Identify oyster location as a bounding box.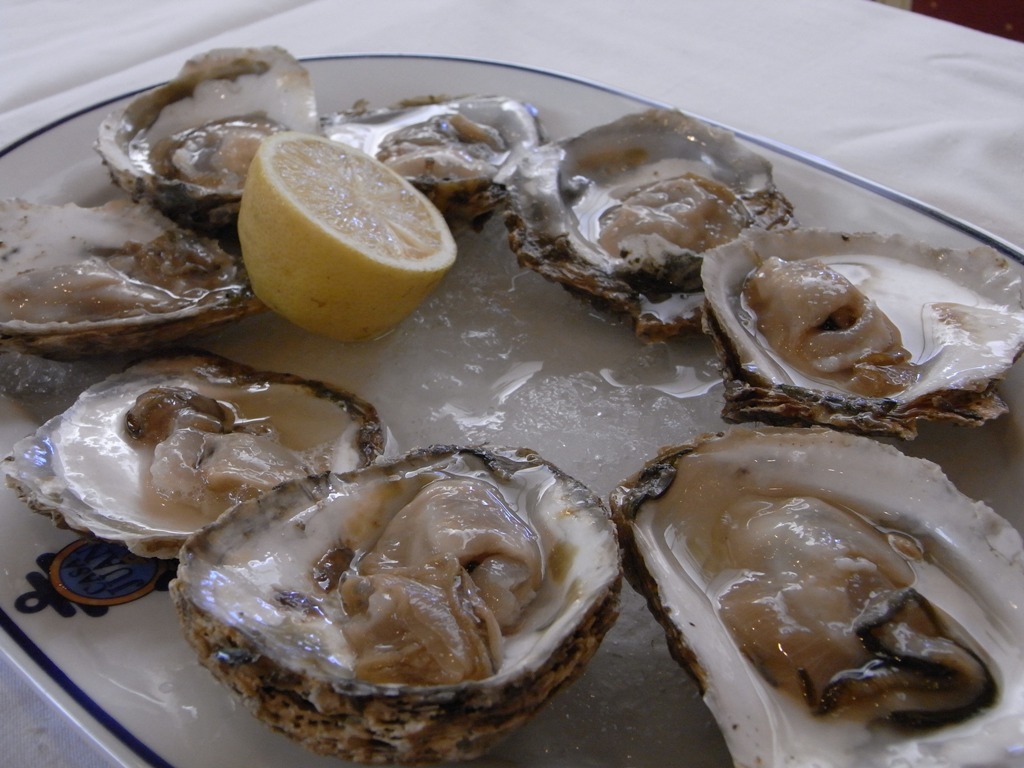
x1=692 y1=223 x2=1023 y2=431.
